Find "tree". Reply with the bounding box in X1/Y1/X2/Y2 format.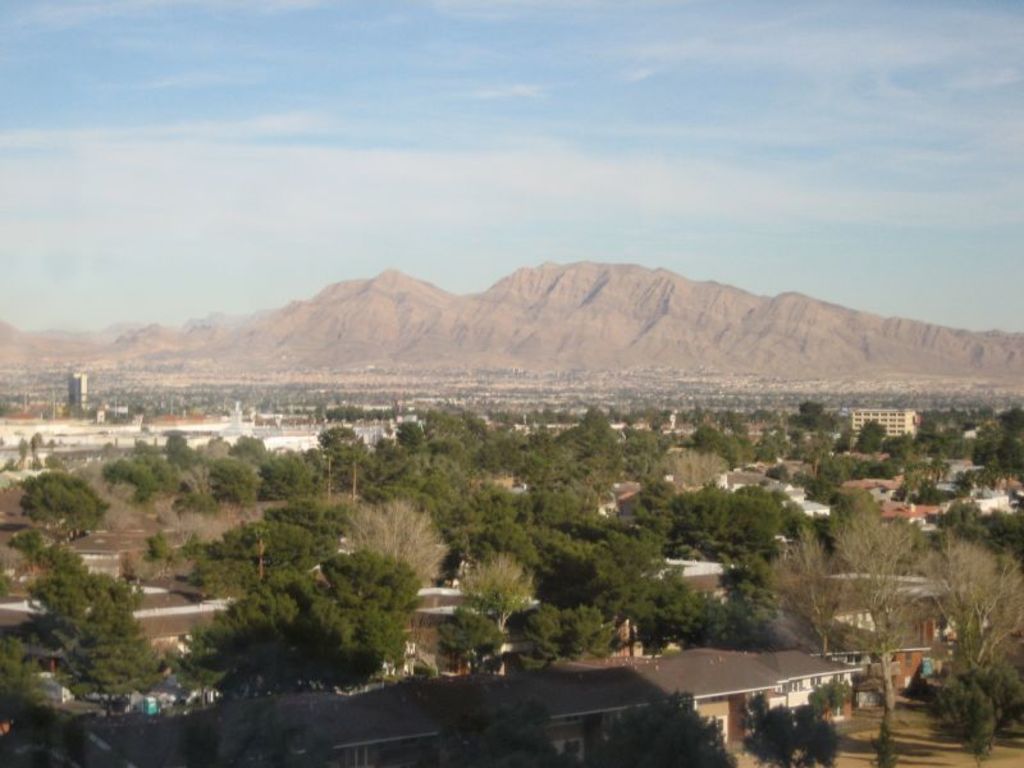
795/399/823/434.
